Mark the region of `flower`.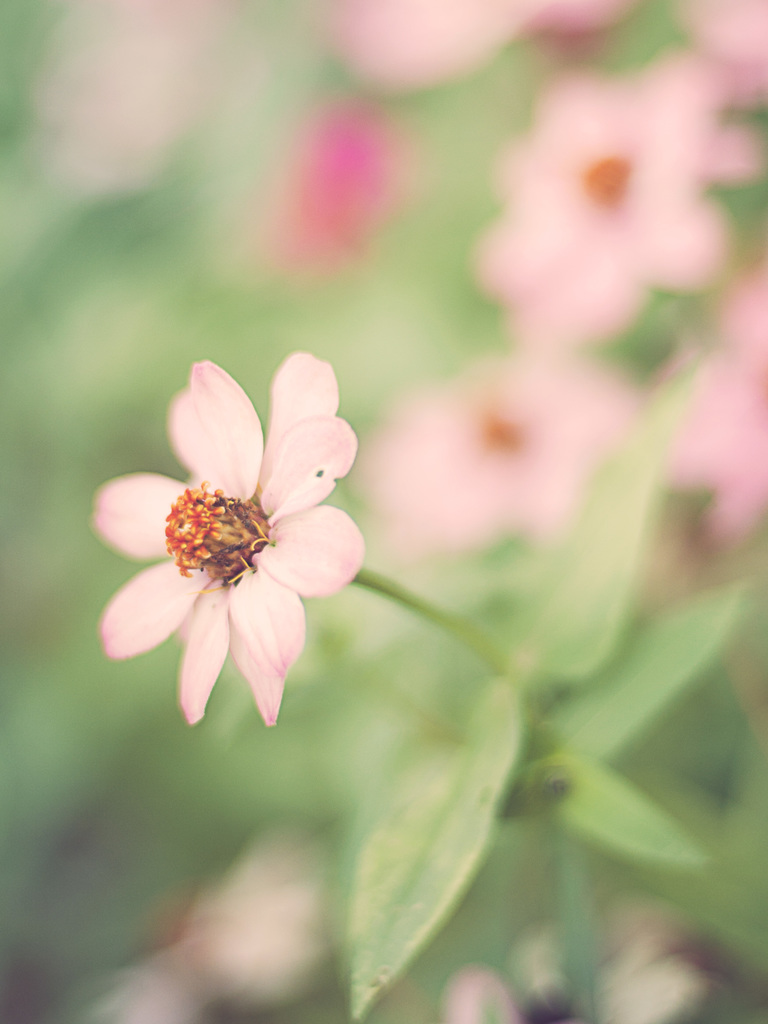
Region: l=95, t=357, r=364, b=718.
